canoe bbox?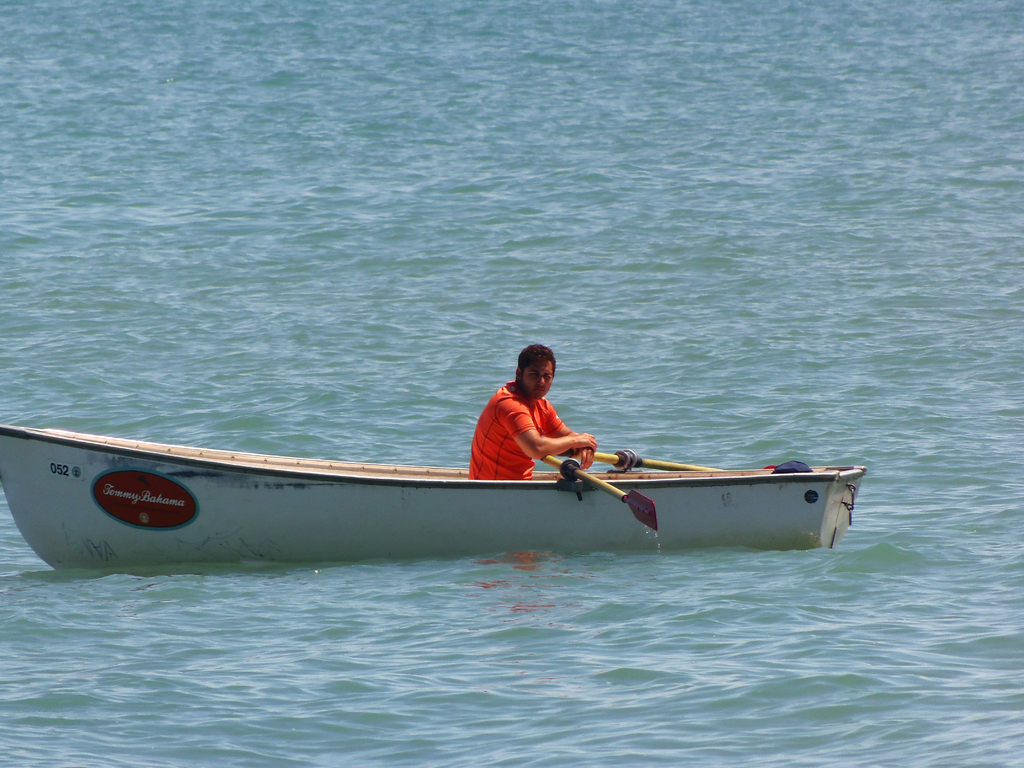
left=0, top=422, right=866, bottom=573
